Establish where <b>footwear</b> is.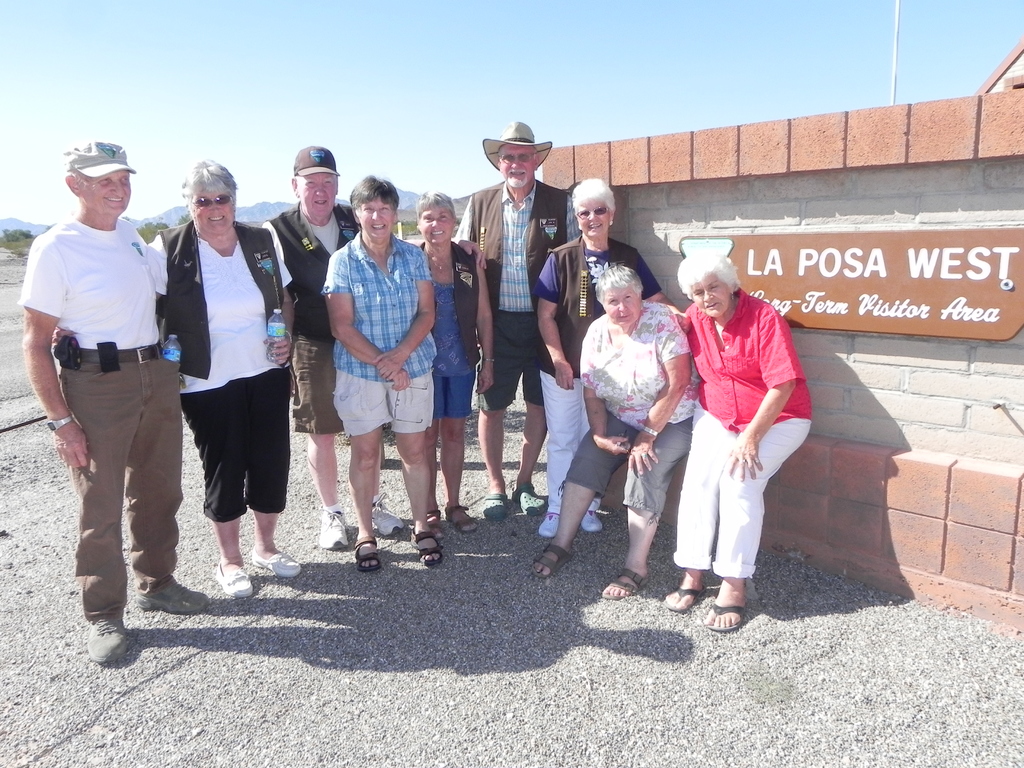
Established at (663,584,713,609).
